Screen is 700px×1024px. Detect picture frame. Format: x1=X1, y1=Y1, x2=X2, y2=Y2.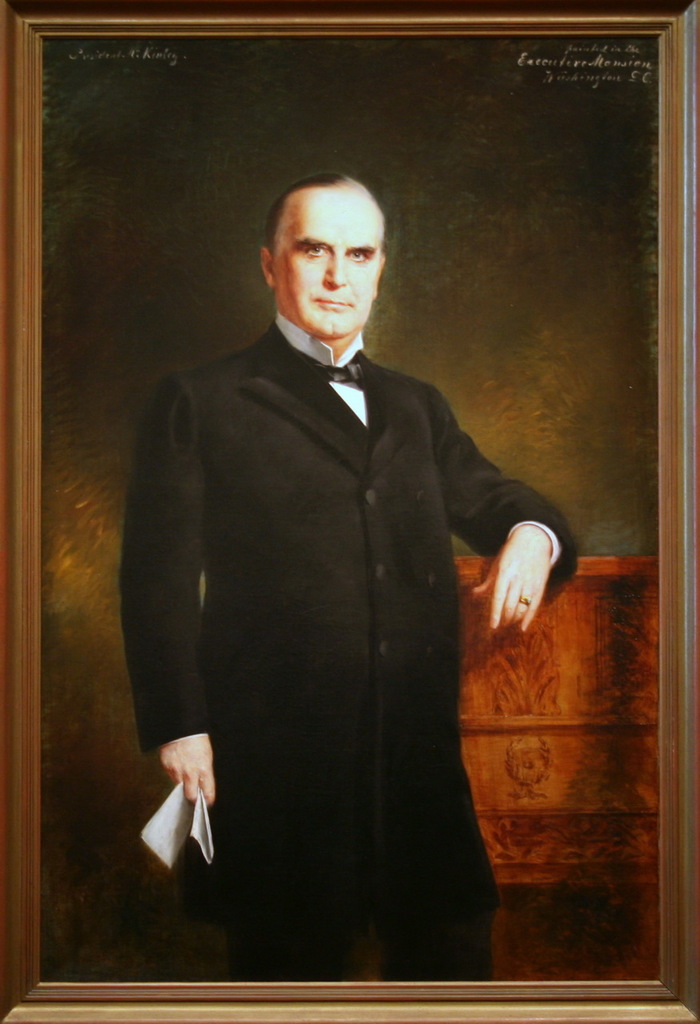
x1=0, y1=0, x2=699, y2=1023.
